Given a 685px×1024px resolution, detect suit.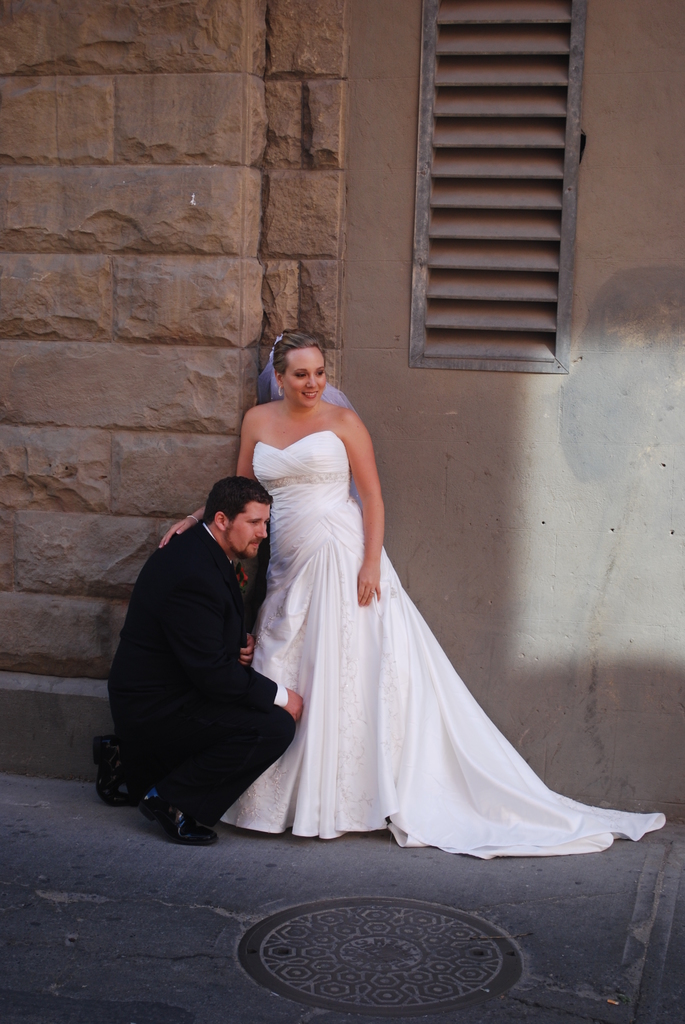
108, 461, 303, 843.
